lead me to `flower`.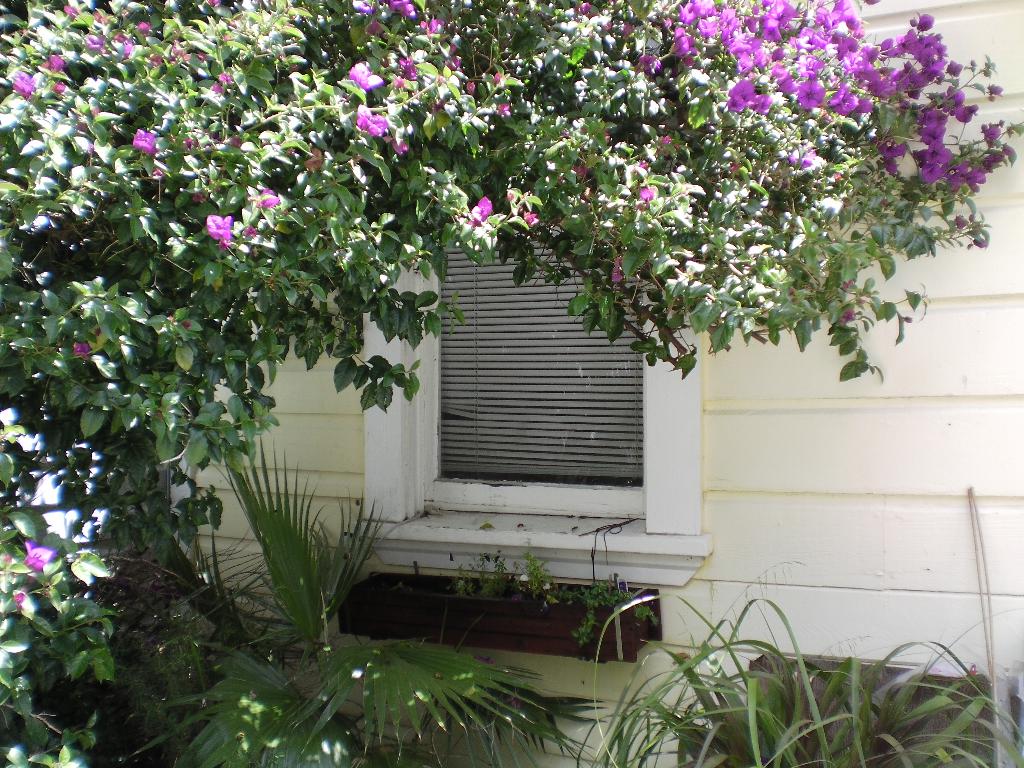
Lead to {"left": 10, "top": 67, "right": 35, "bottom": 104}.
